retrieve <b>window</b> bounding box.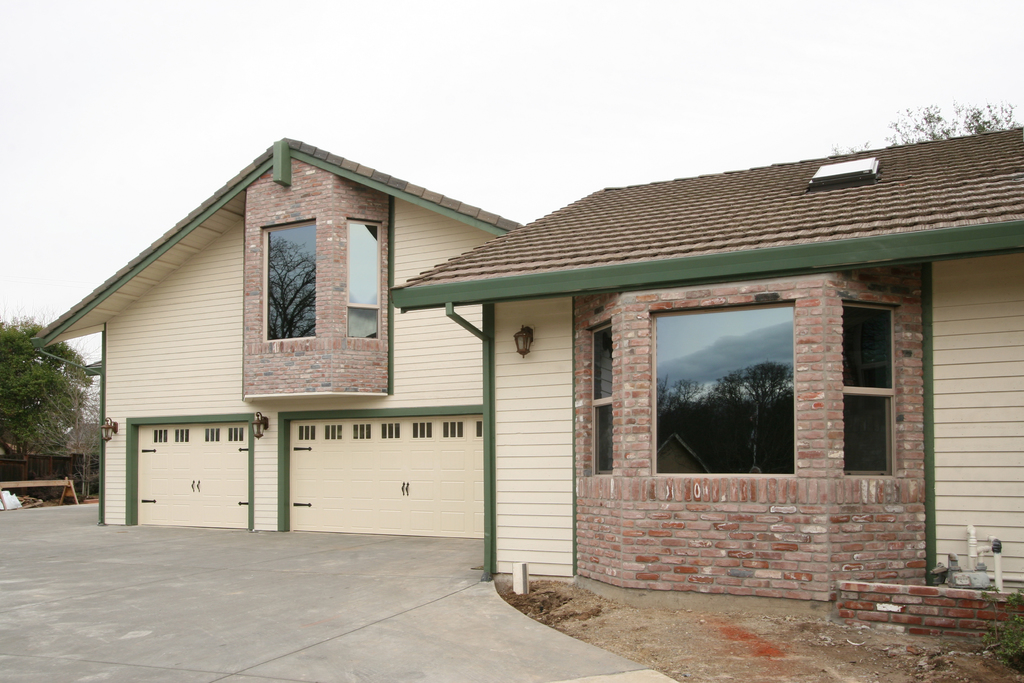
Bounding box: 225/431/244/441.
